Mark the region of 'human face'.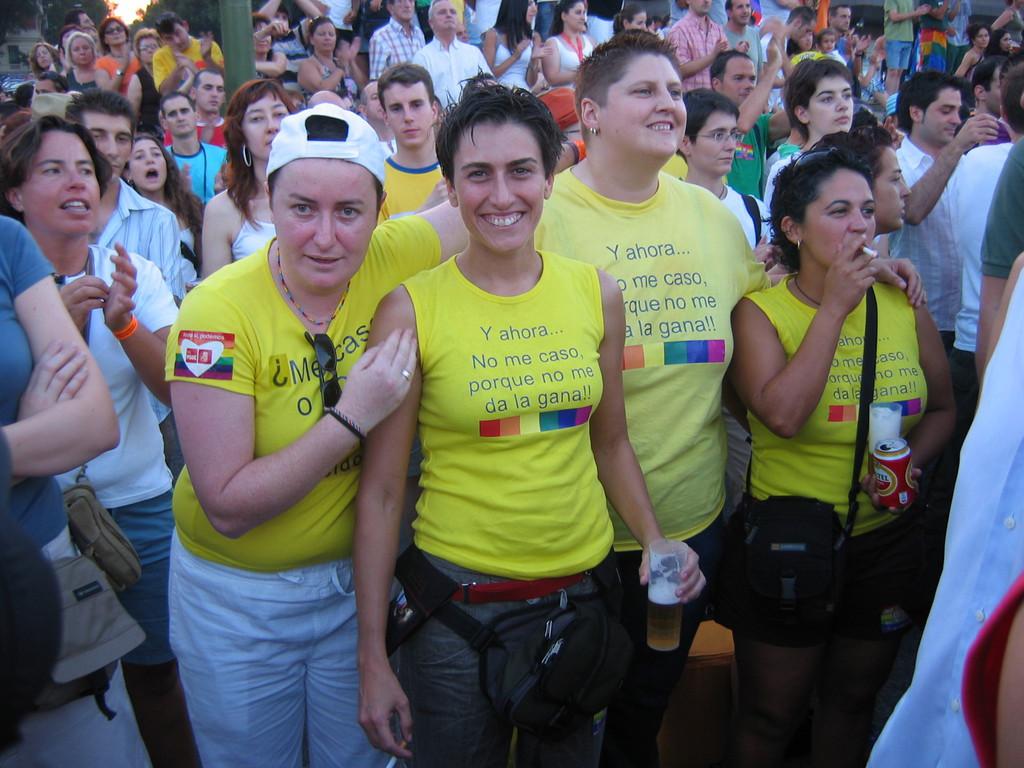
Region: box(387, 77, 433, 147).
